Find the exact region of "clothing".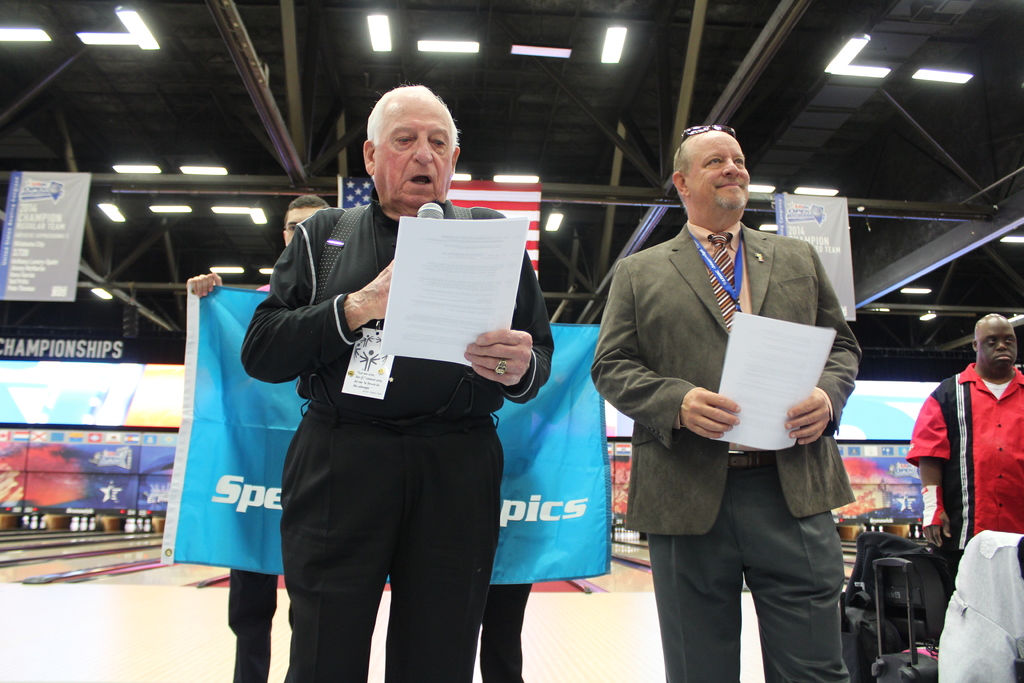
Exact region: {"left": 588, "top": 214, "right": 858, "bottom": 682}.
